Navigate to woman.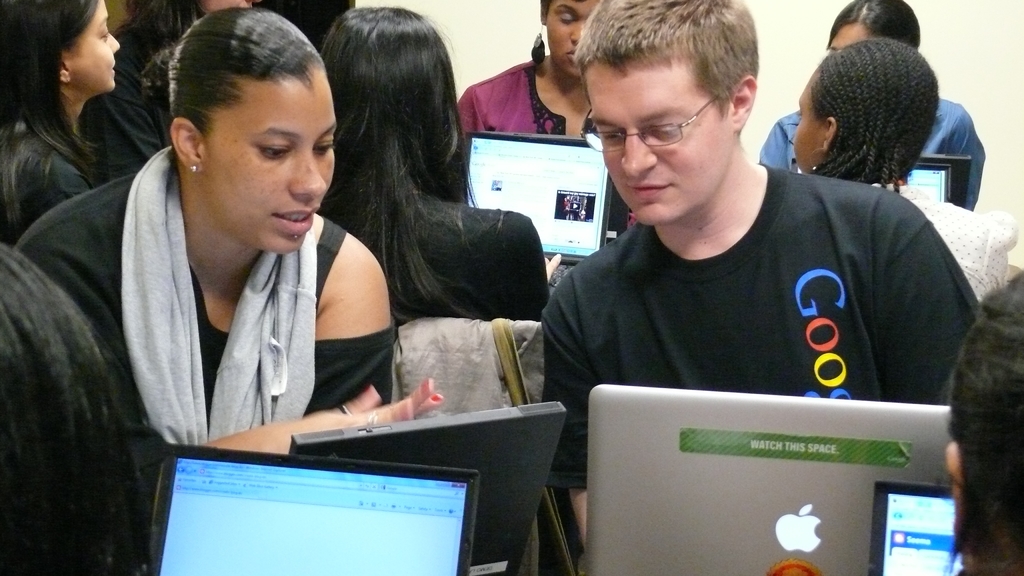
Navigation target: <box>787,45,1023,306</box>.
